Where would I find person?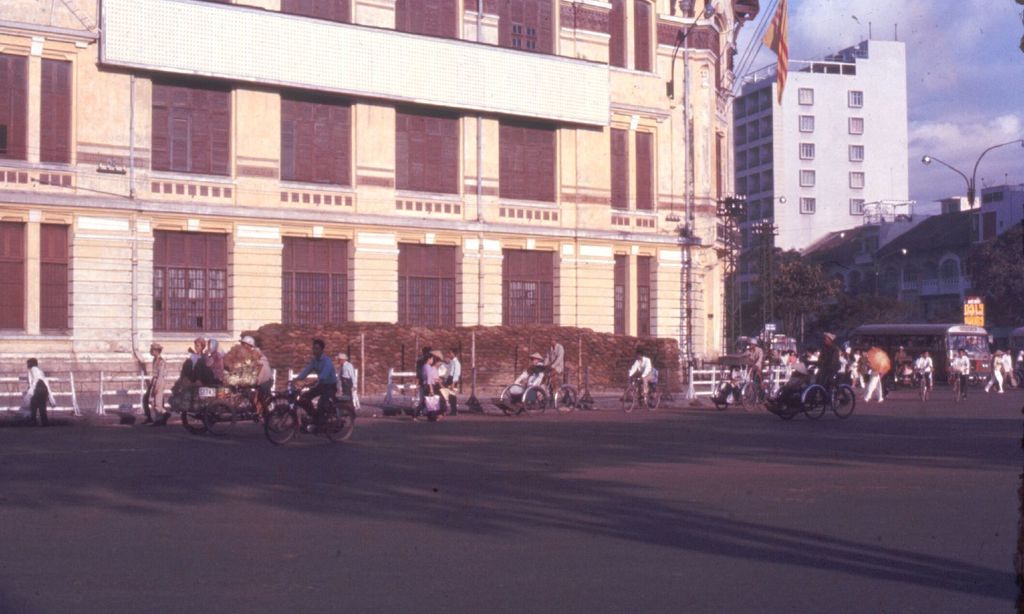
At (left=20, top=355, right=56, bottom=425).
